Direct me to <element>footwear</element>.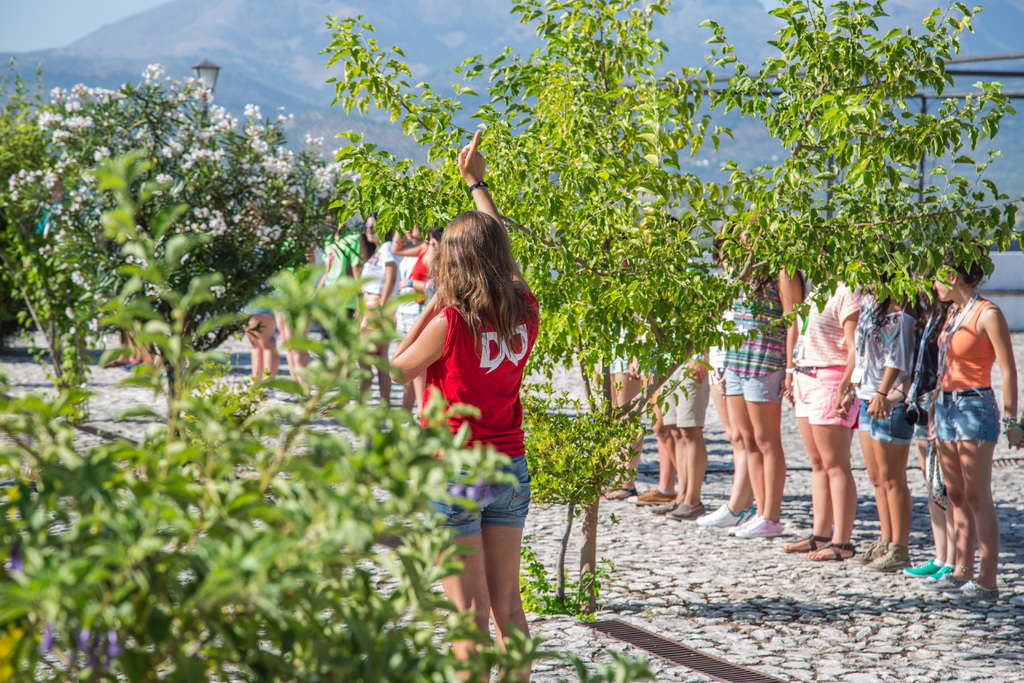
Direction: Rect(629, 491, 678, 503).
